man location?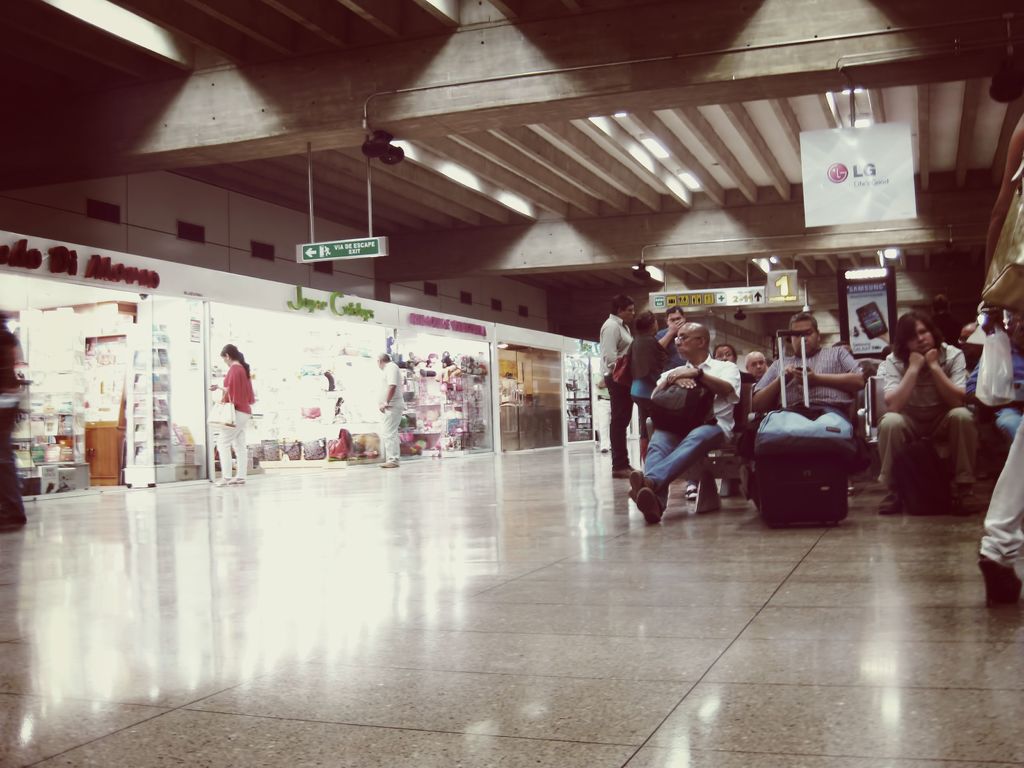
[877,310,981,516]
